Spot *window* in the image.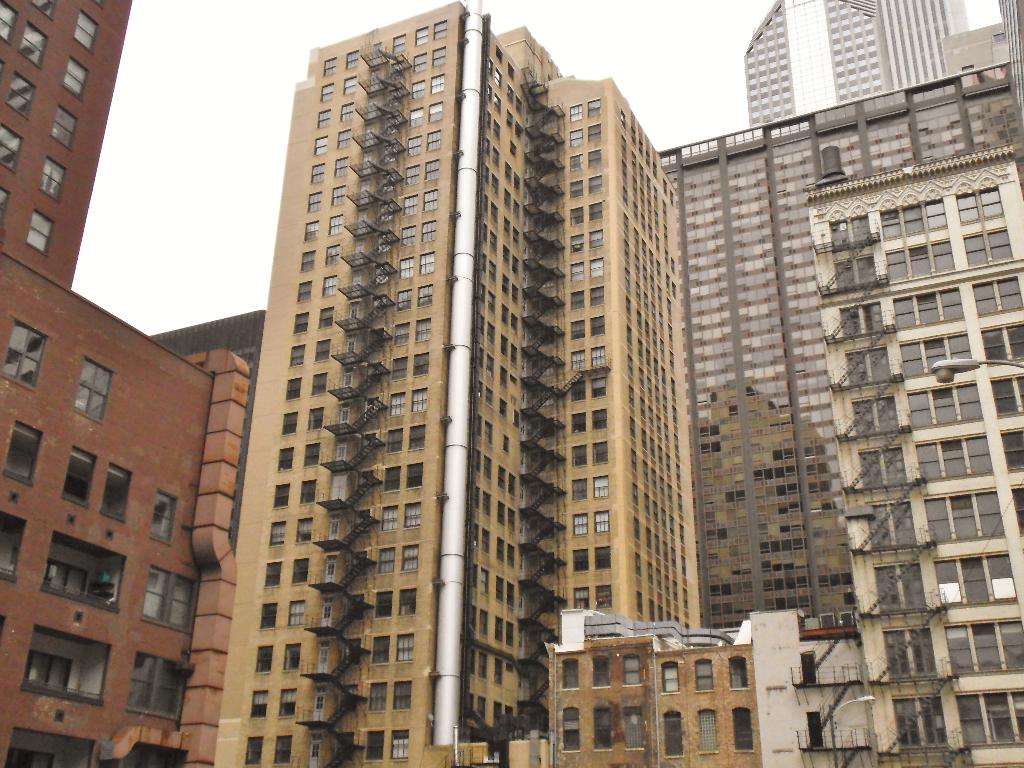
*window* found at 470, 566, 476, 598.
